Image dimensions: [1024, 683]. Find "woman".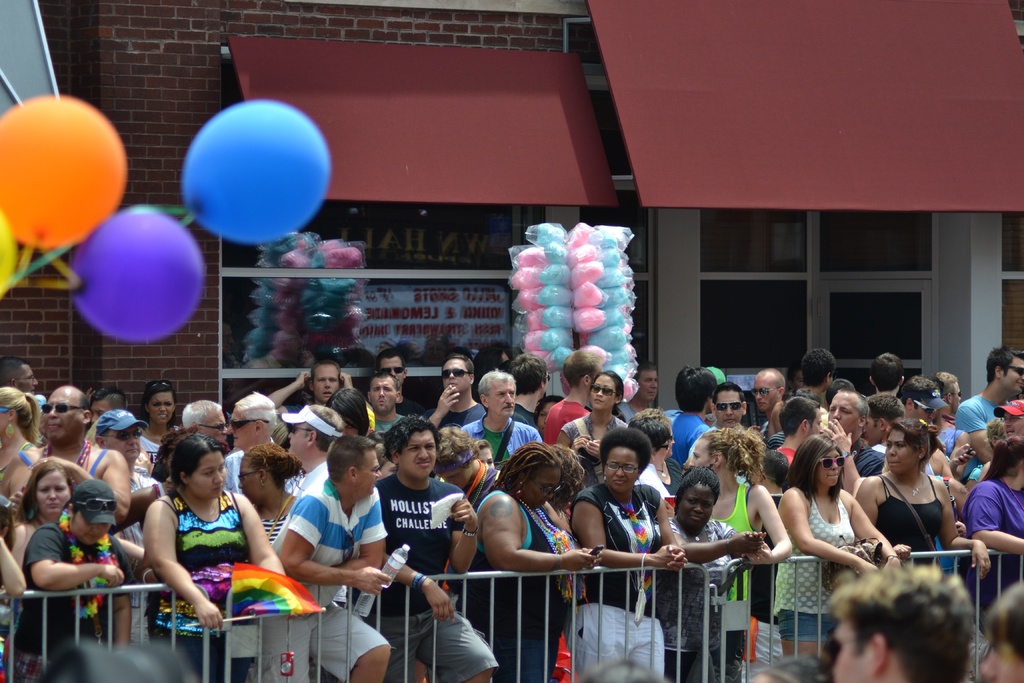
detection(237, 443, 301, 545).
